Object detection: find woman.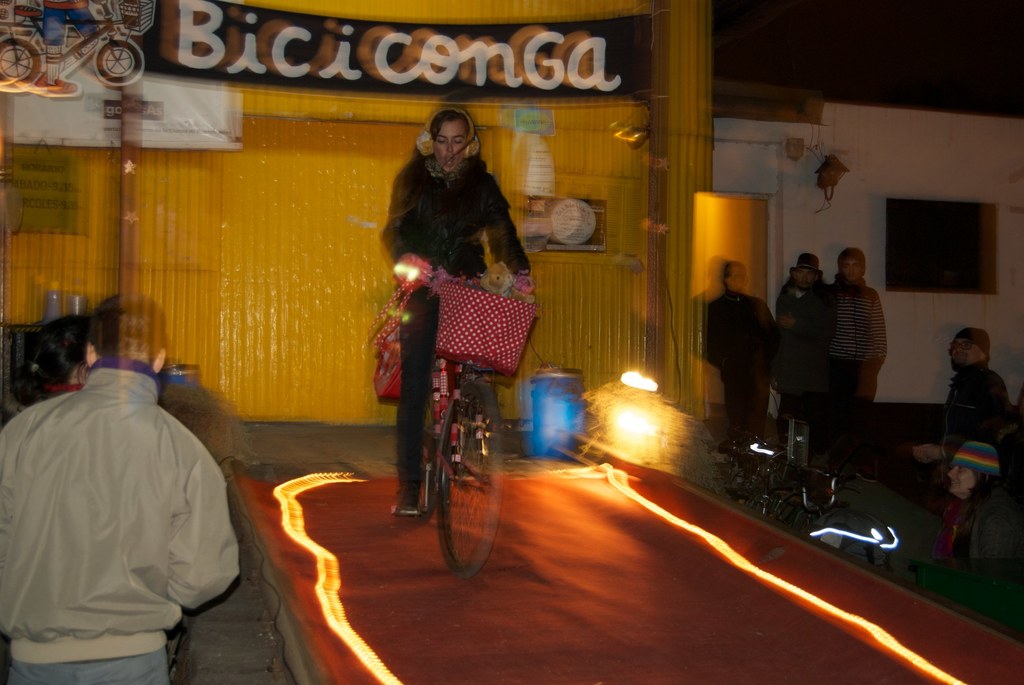
[362,96,532,516].
